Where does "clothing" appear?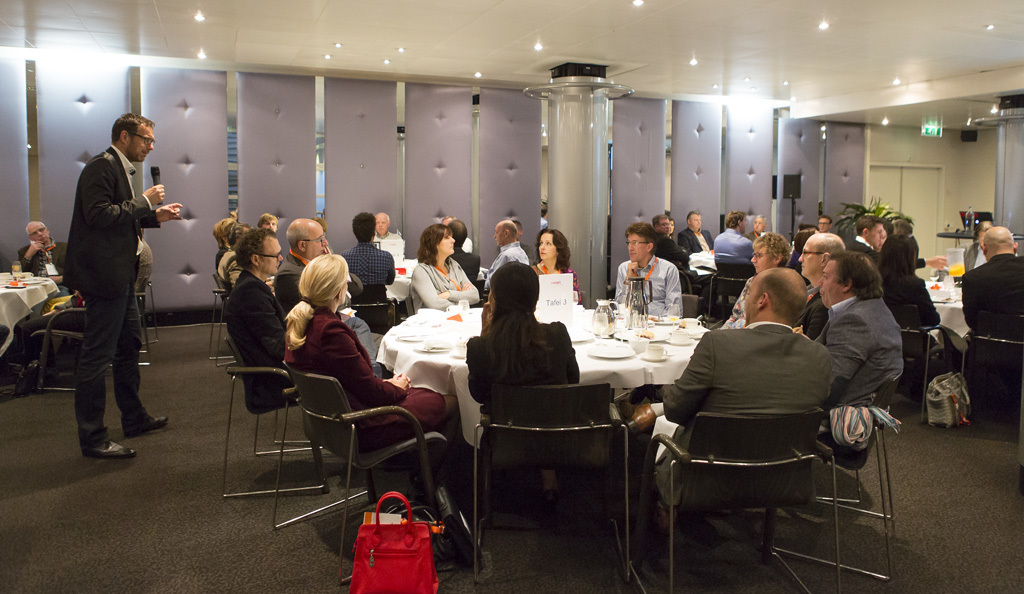
Appears at [380,232,407,259].
